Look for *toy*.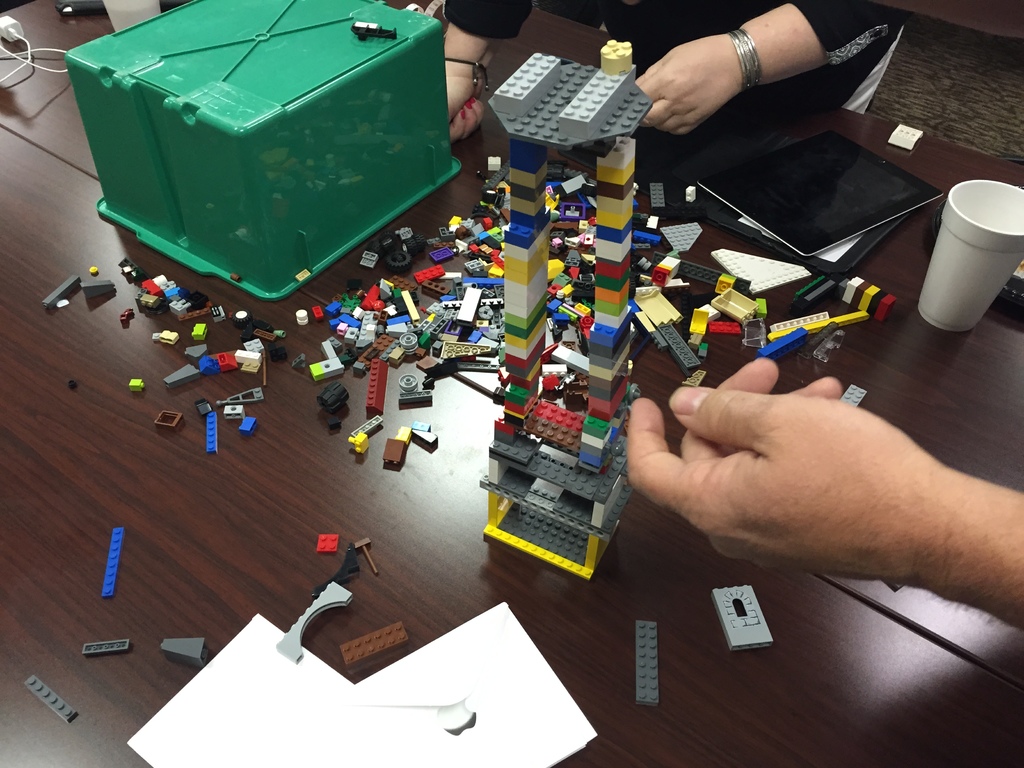
Found: {"x1": 492, "y1": 285, "x2": 509, "y2": 300}.
